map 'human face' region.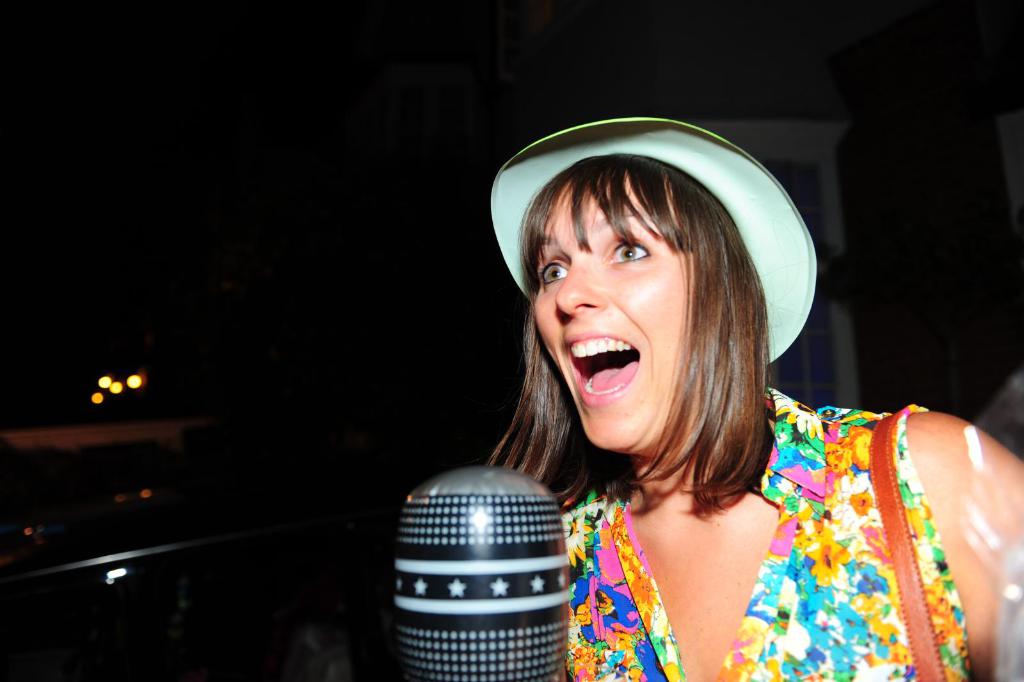
Mapped to left=532, top=183, right=691, bottom=450.
